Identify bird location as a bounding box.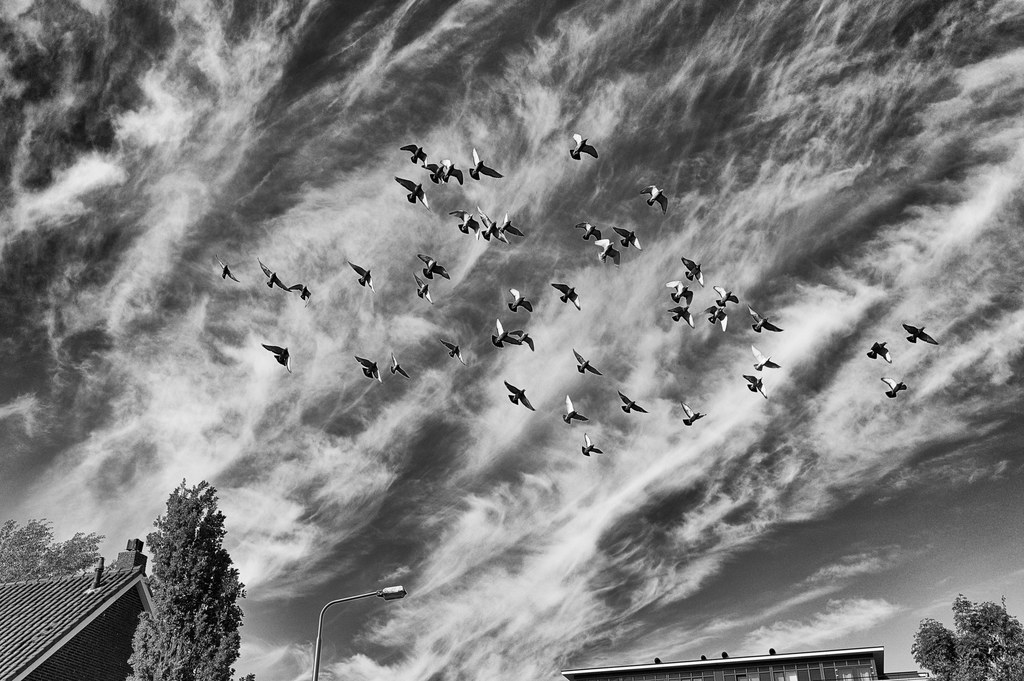
(901,321,939,346).
